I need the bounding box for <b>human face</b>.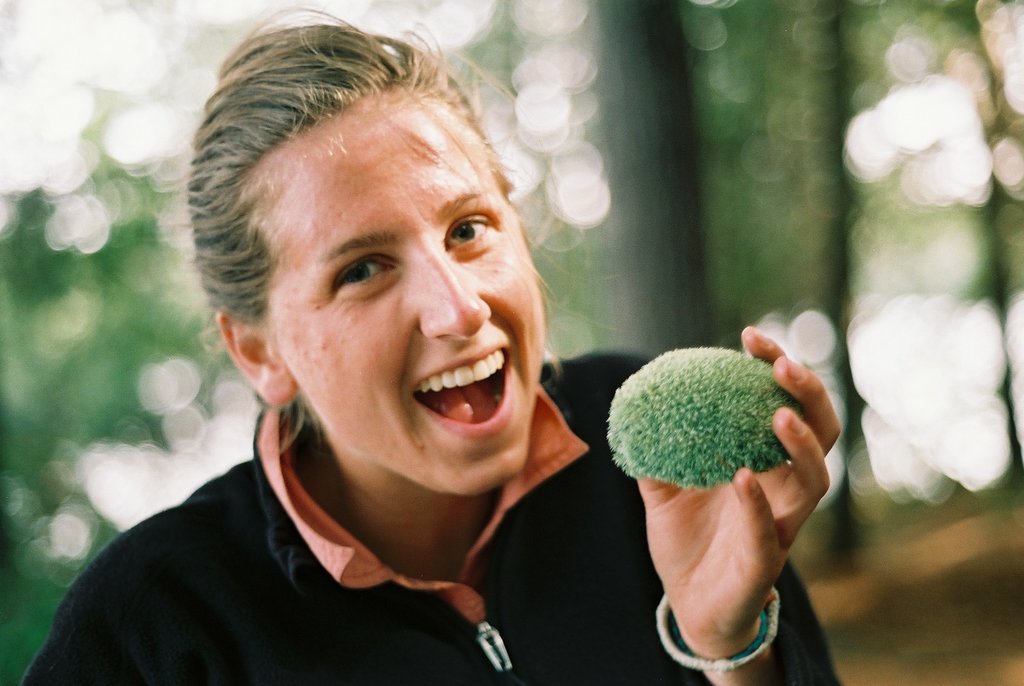
Here it is: [left=269, top=101, right=544, bottom=491].
